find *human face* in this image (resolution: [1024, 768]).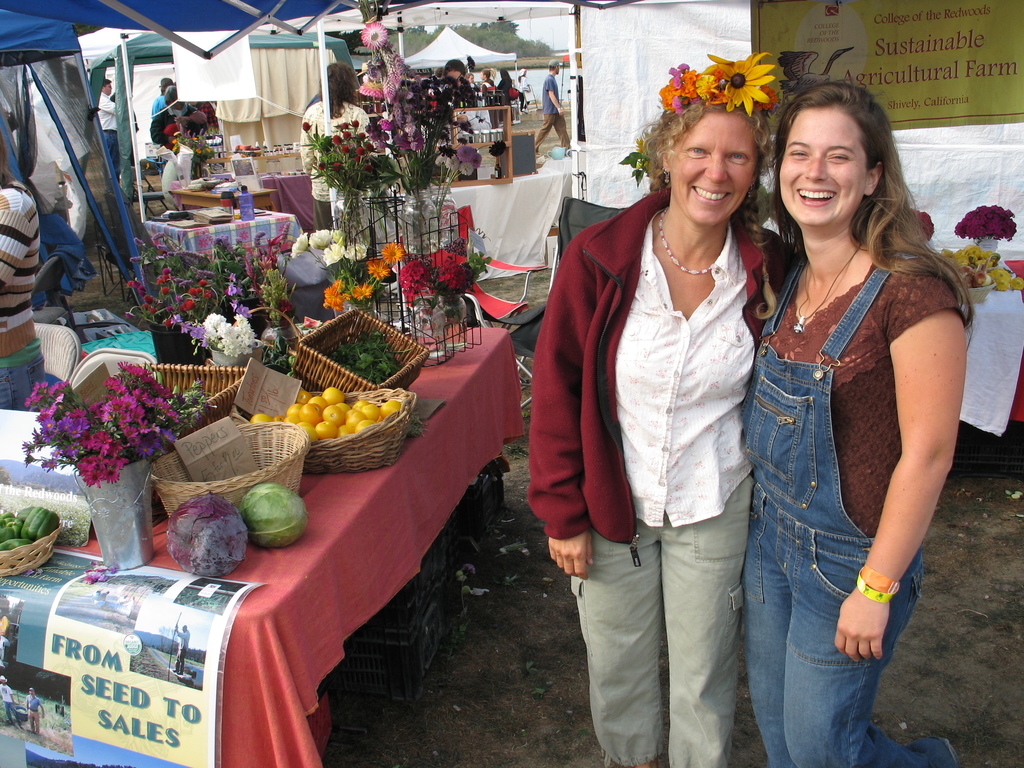
670:111:757:229.
